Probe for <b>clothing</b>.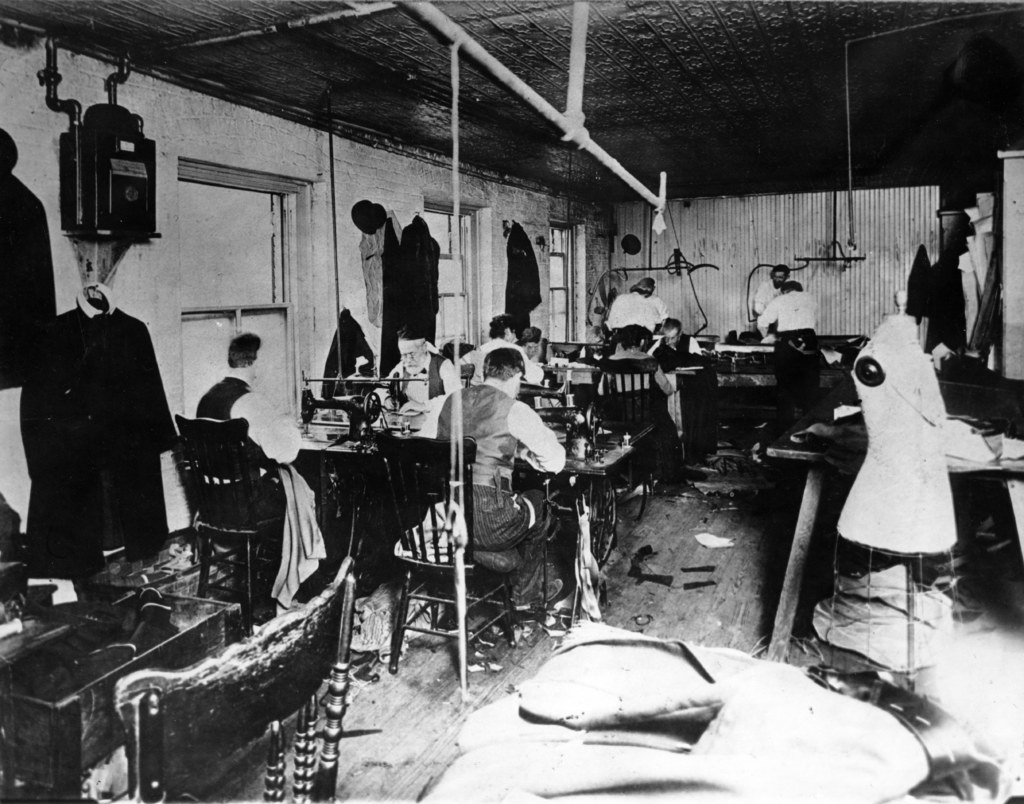
Probe result: select_region(755, 287, 815, 392).
